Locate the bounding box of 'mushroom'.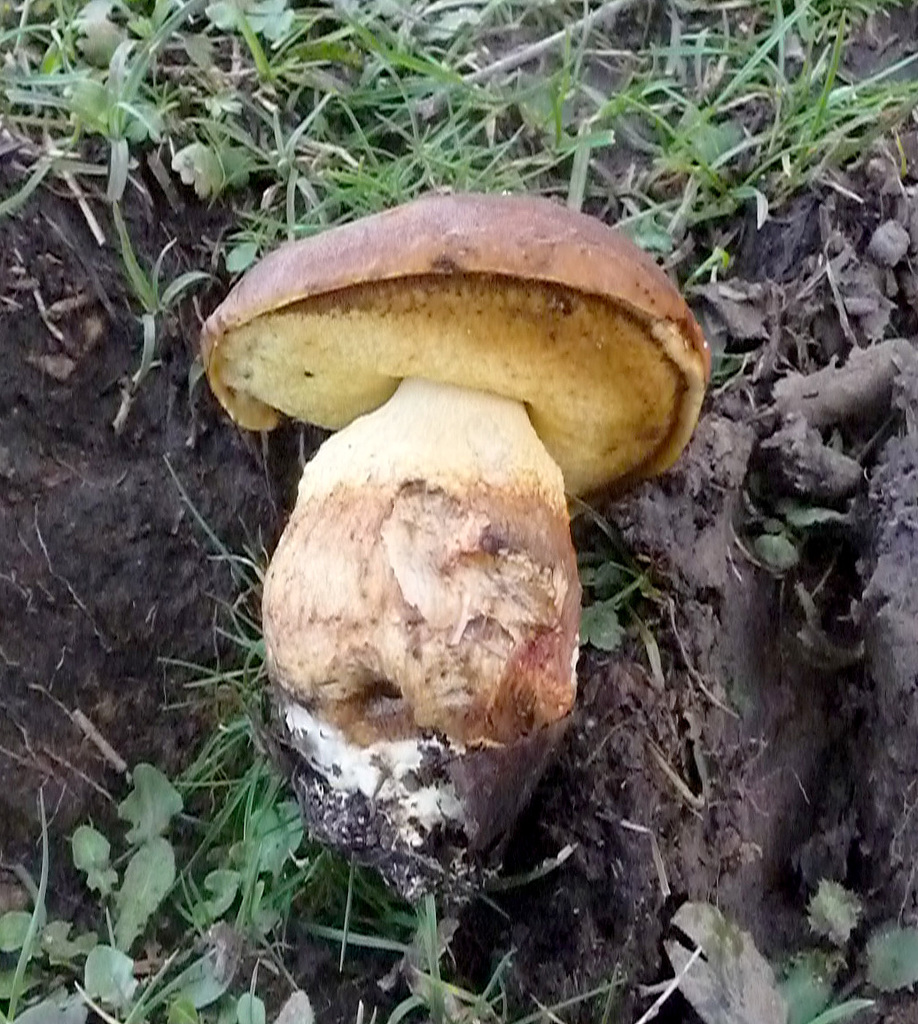
Bounding box: locate(199, 184, 706, 908).
